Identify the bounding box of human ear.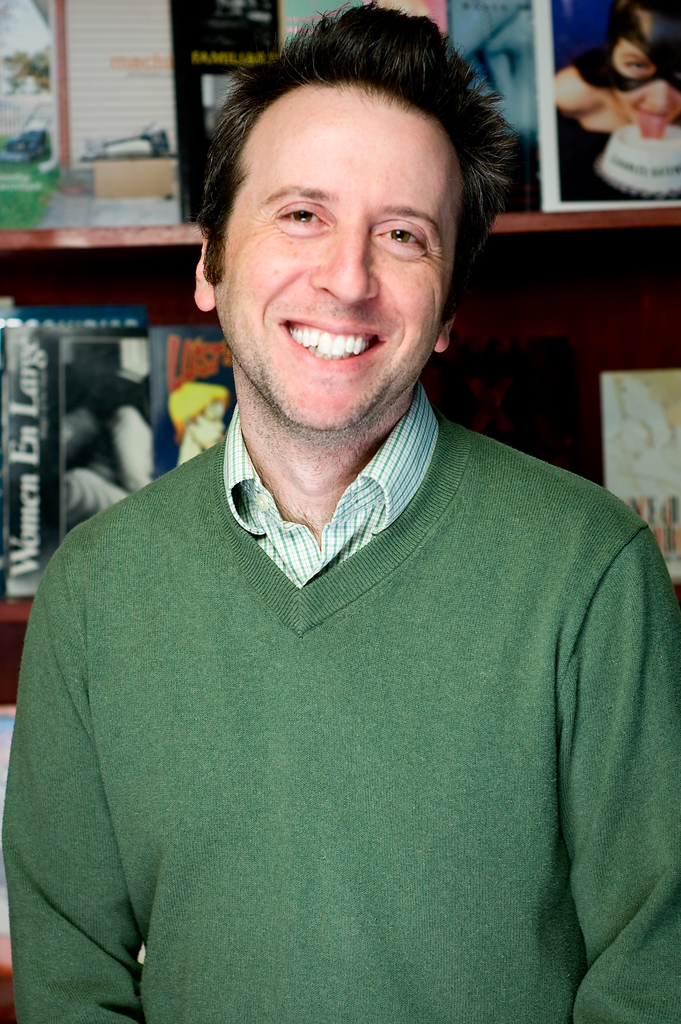
bbox=(194, 241, 213, 307).
